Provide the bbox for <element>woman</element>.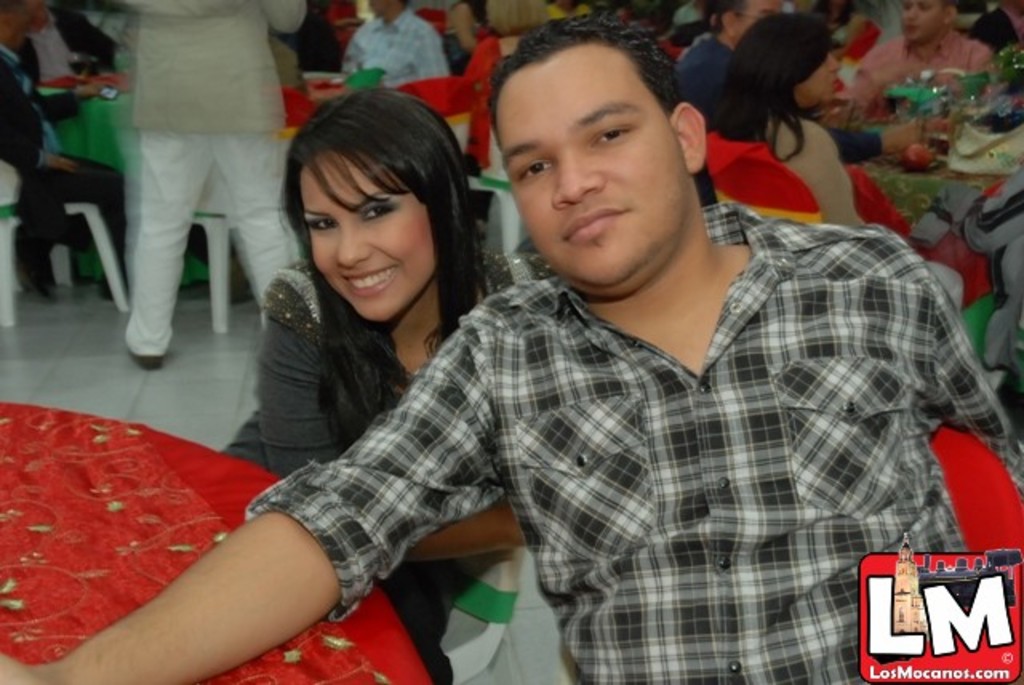
<bbox>226, 90, 555, 683</bbox>.
